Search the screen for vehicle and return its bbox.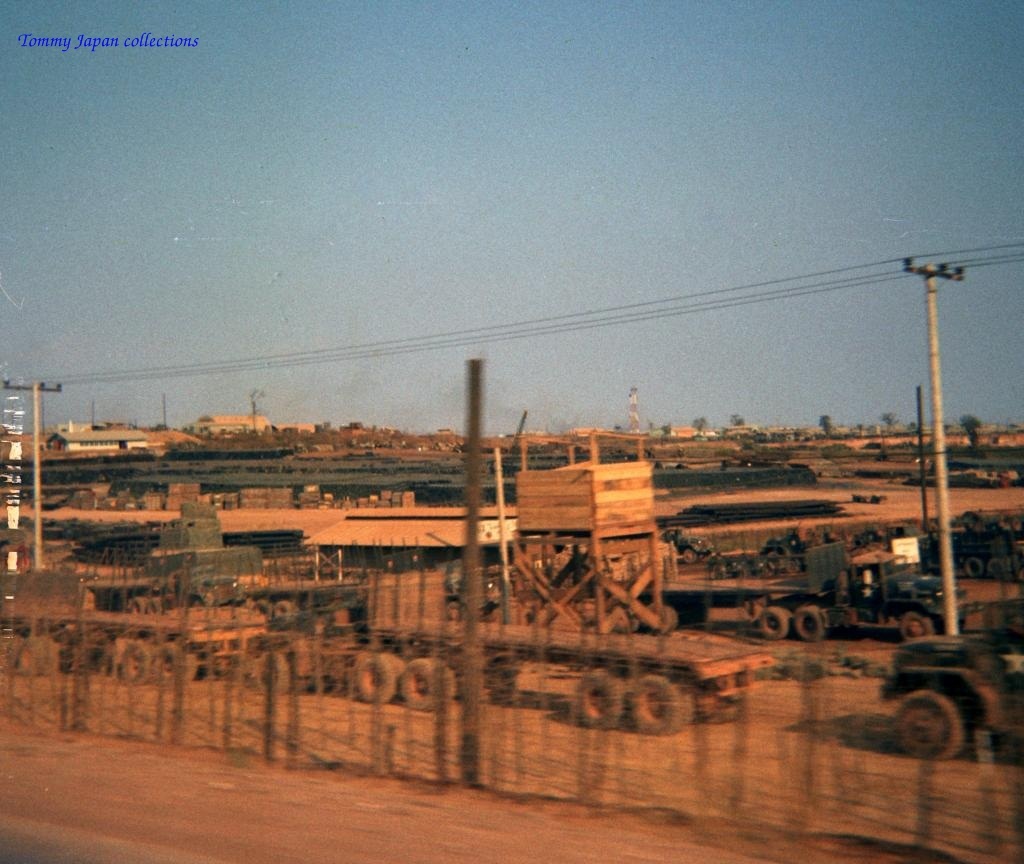
Found: x1=650 y1=522 x2=933 y2=642.
